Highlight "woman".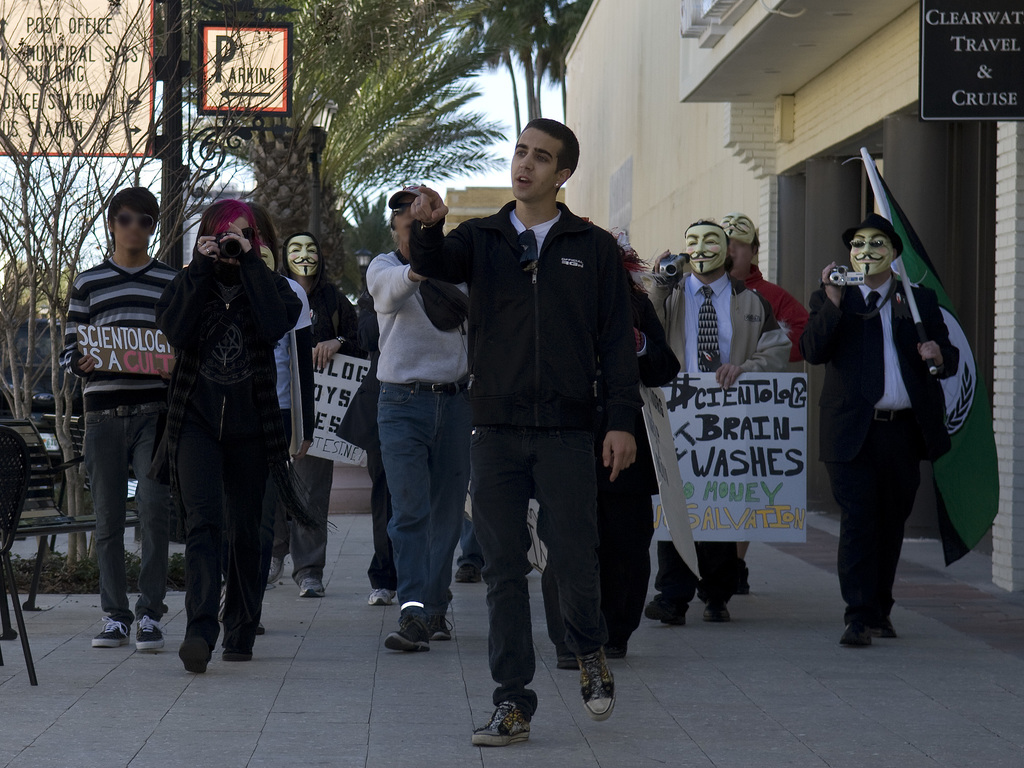
Highlighted region: [left=150, top=190, right=314, bottom=694].
